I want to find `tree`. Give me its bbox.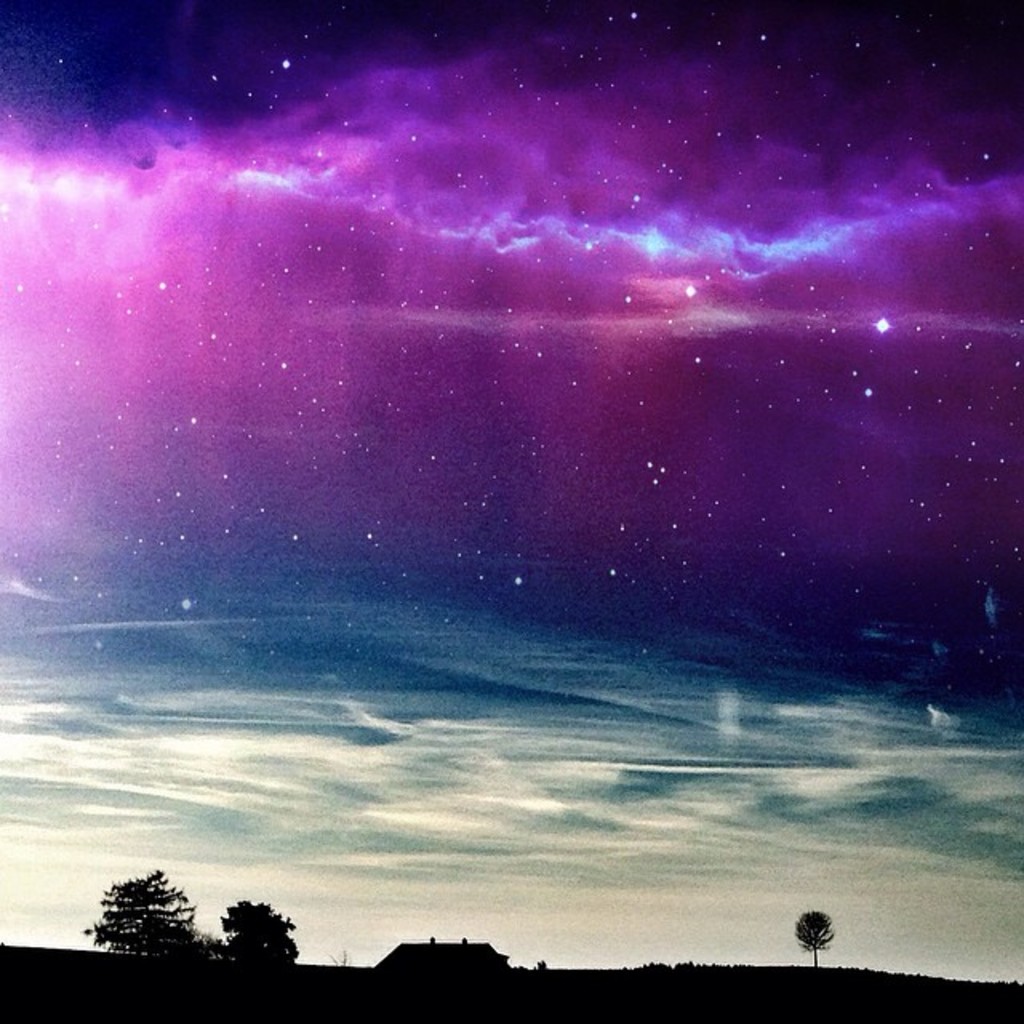
pyautogui.locateOnScreen(790, 909, 835, 968).
